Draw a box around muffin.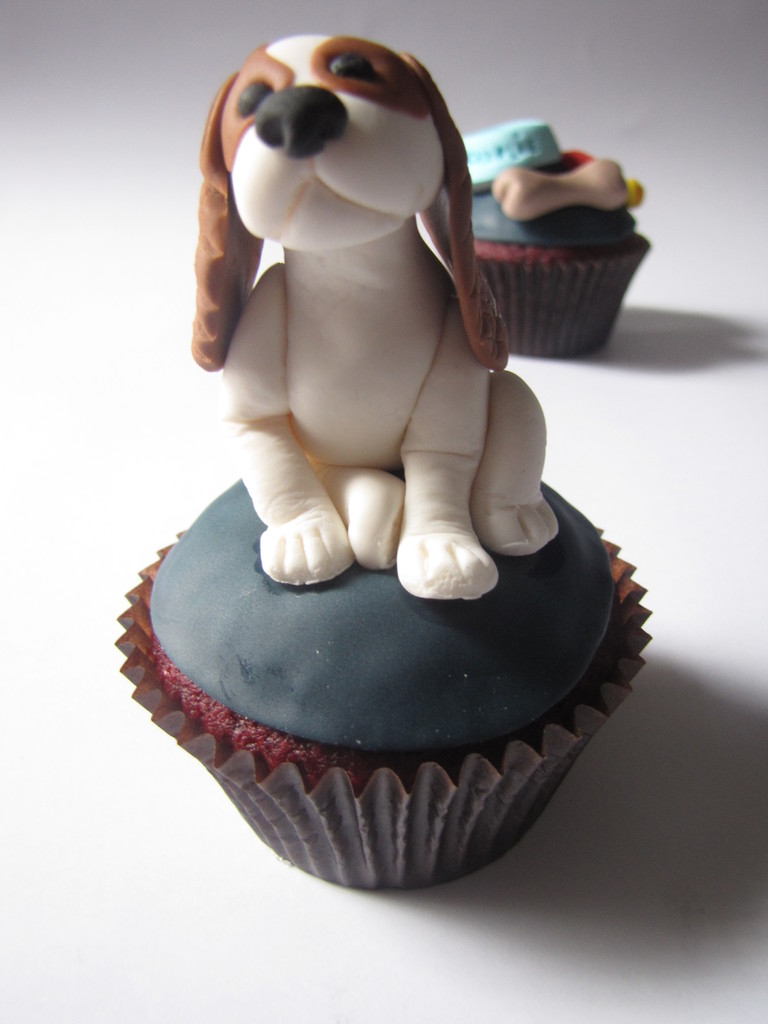
BBox(453, 106, 656, 361).
